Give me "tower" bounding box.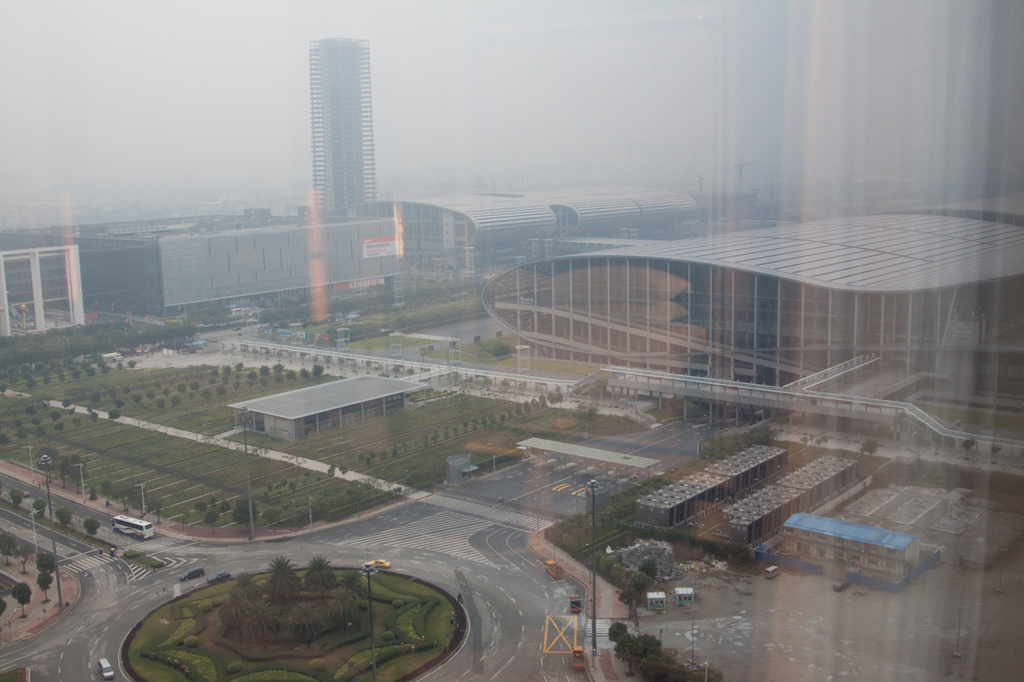
{"x1": 280, "y1": 37, "x2": 403, "y2": 238}.
